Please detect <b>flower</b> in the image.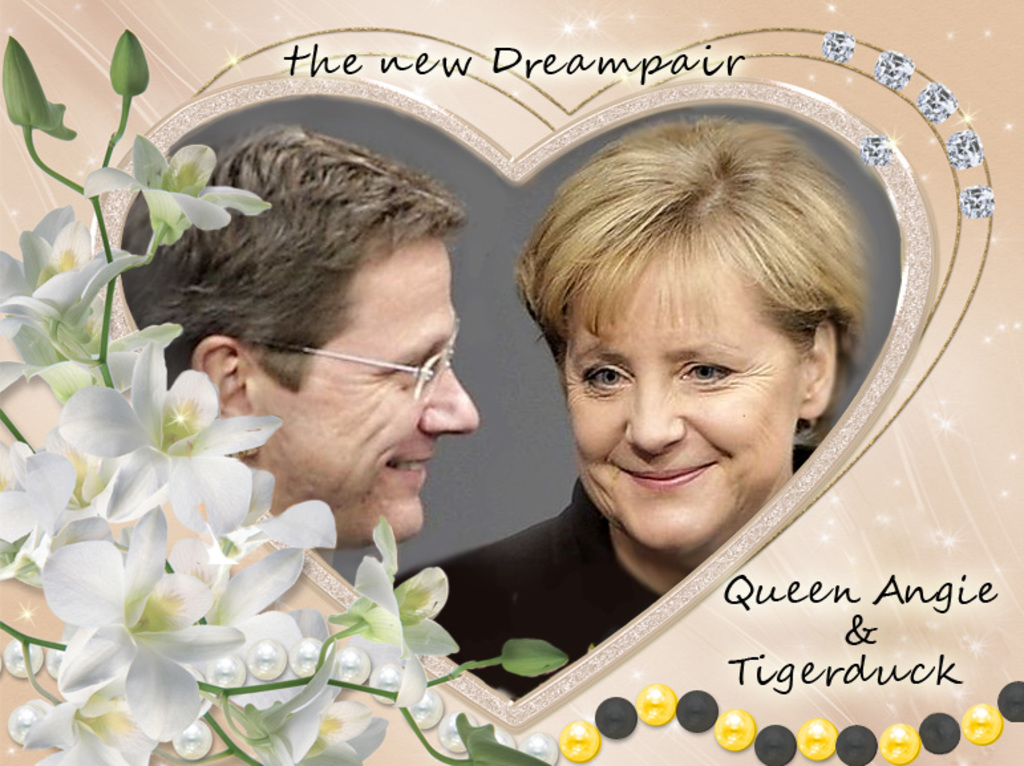
bbox=(235, 676, 344, 765).
